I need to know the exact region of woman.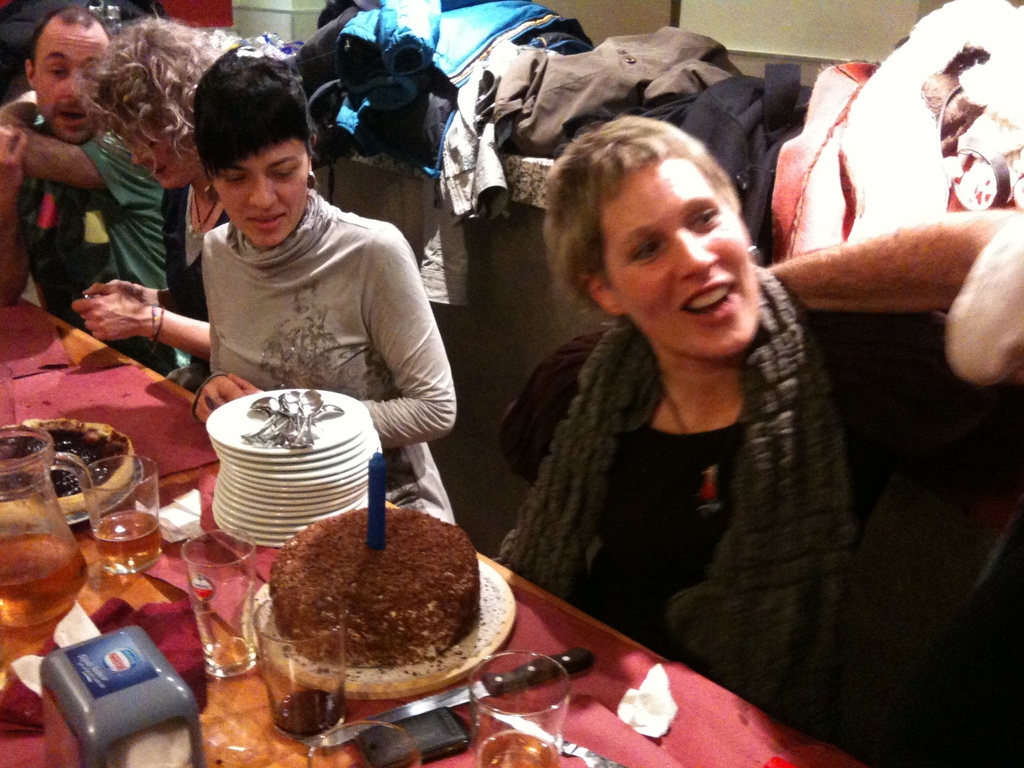
Region: bbox=[70, 16, 236, 394].
